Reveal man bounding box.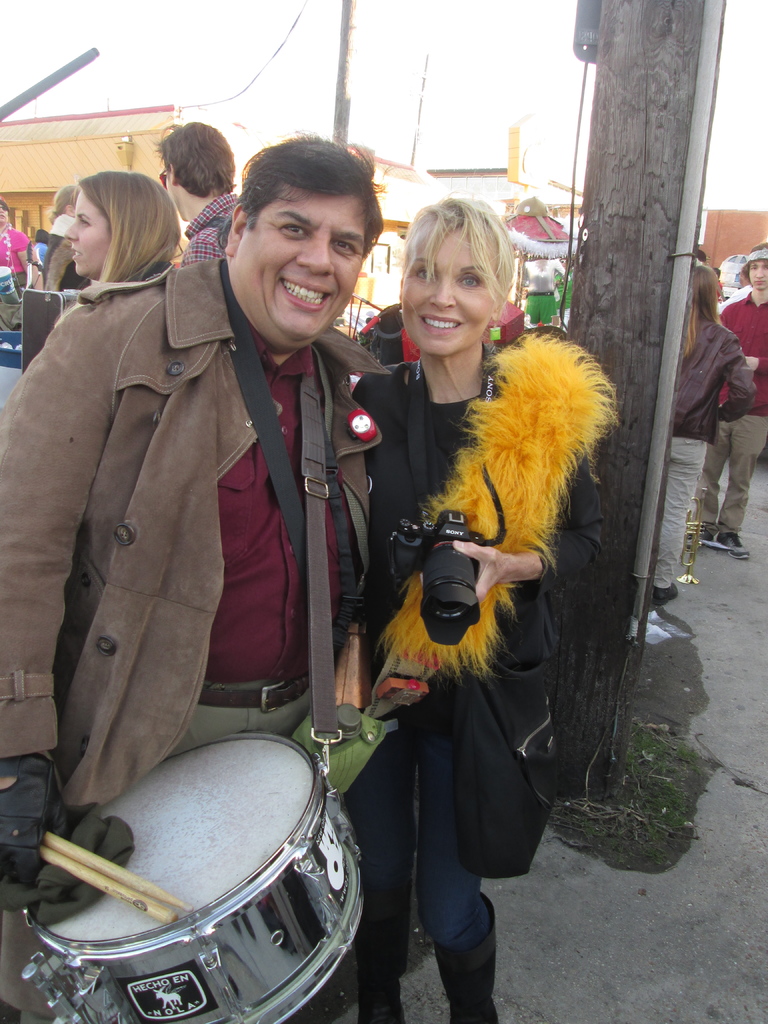
Revealed: <box>17,145,400,852</box>.
